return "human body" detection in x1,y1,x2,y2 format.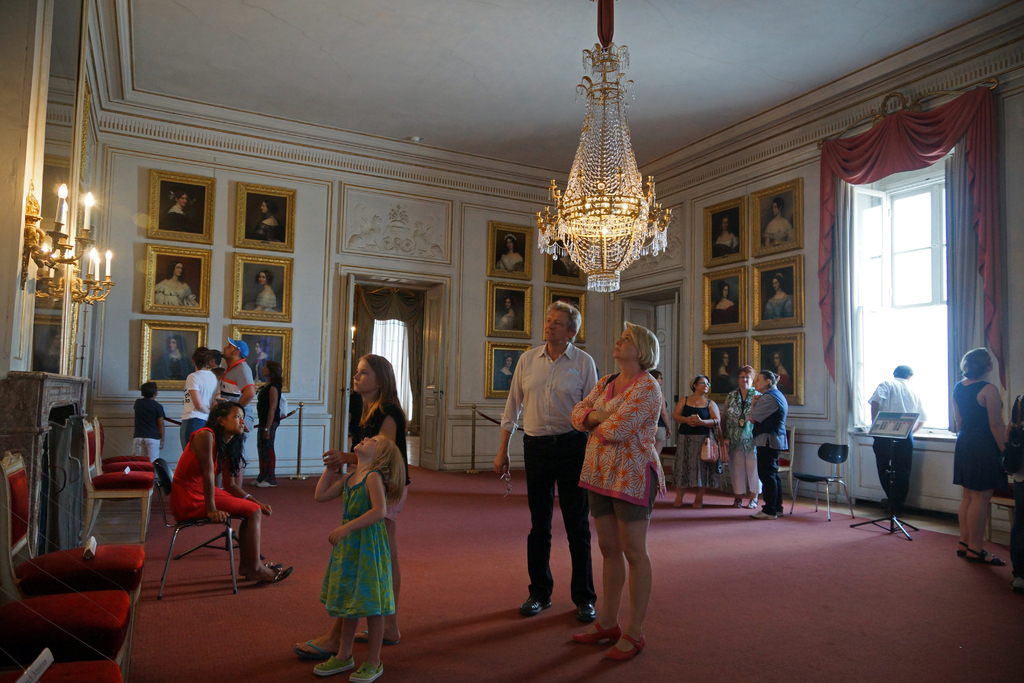
248,339,275,380.
